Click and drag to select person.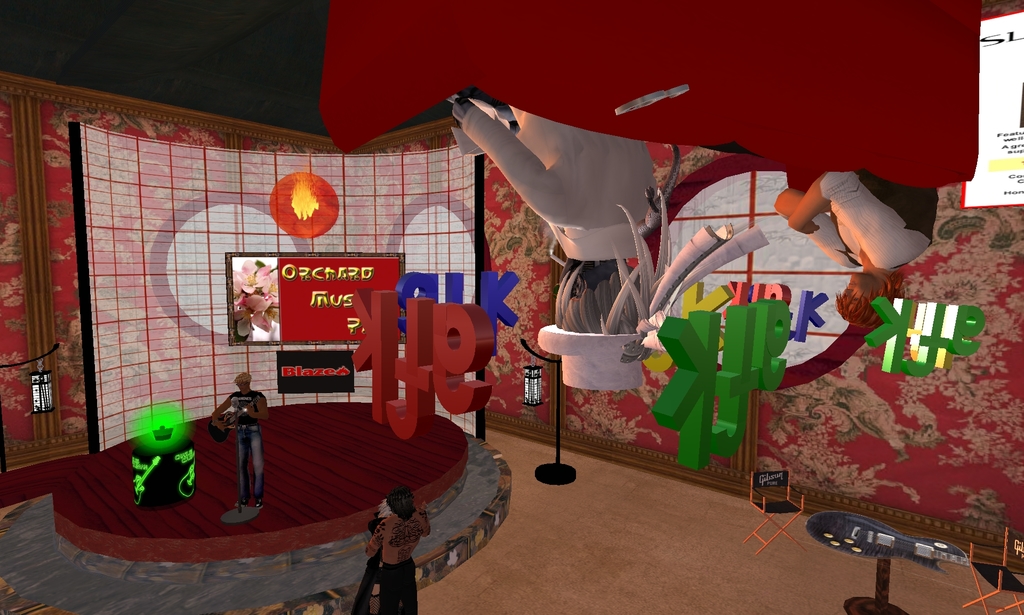
Selection: left=442, top=92, right=769, bottom=399.
